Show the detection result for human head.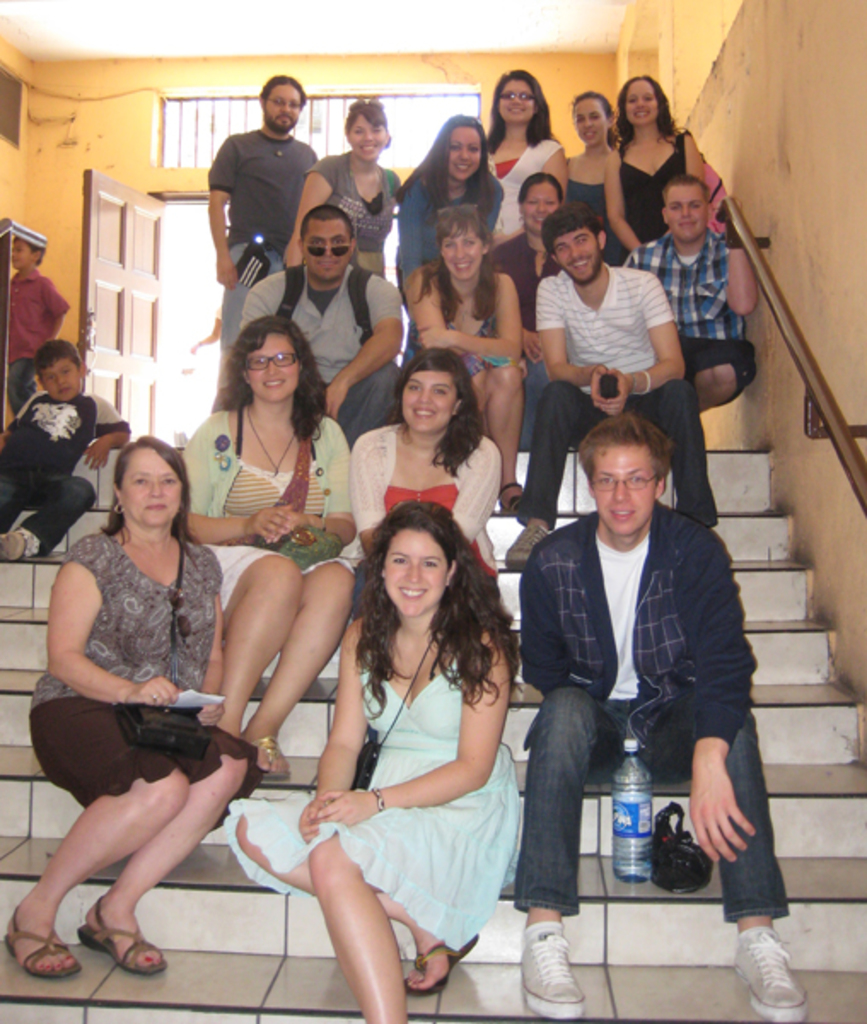
pyautogui.locateOnScreen(111, 439, 189, 536).
